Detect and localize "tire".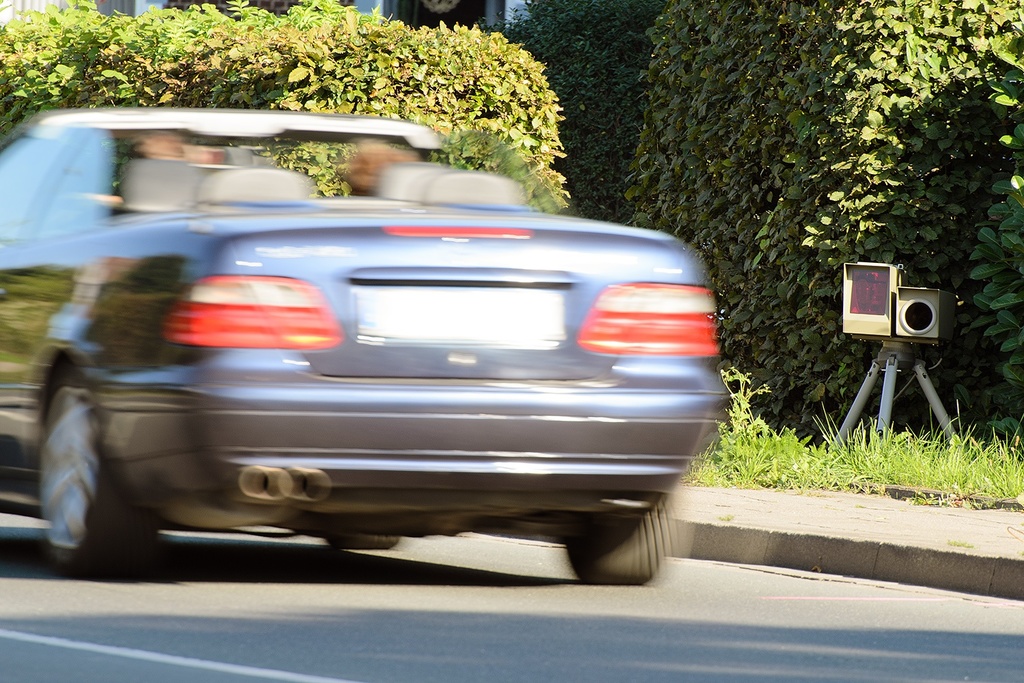
Localized at x1=31, y1=383, x2=136, y2=563.
